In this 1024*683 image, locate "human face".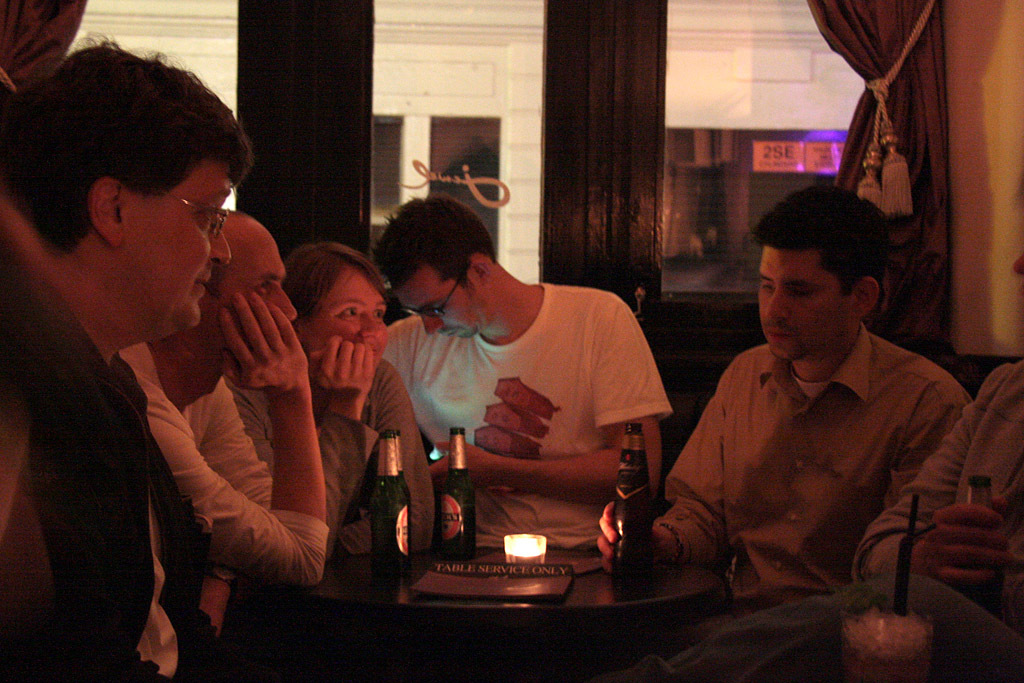
Bounding box: <bbox>397, 266, 484, 341</bbox>.
